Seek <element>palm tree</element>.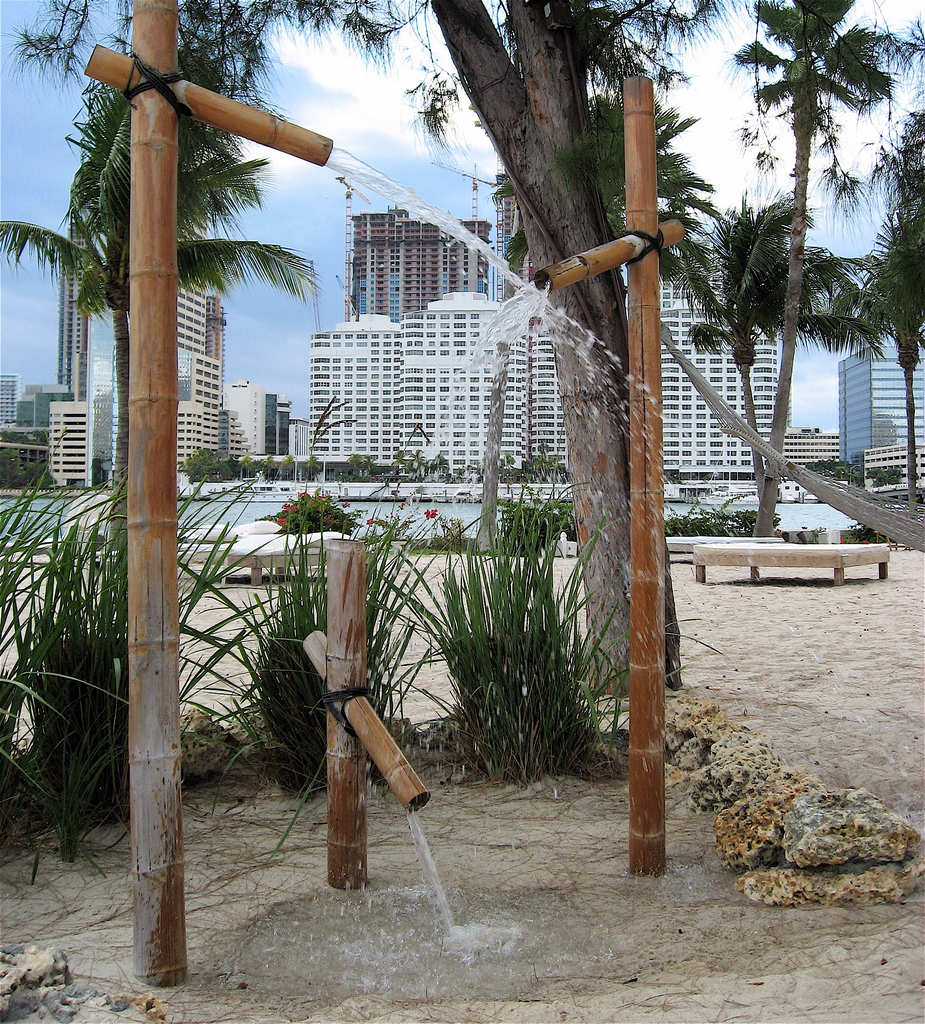
673,216,782,535.
